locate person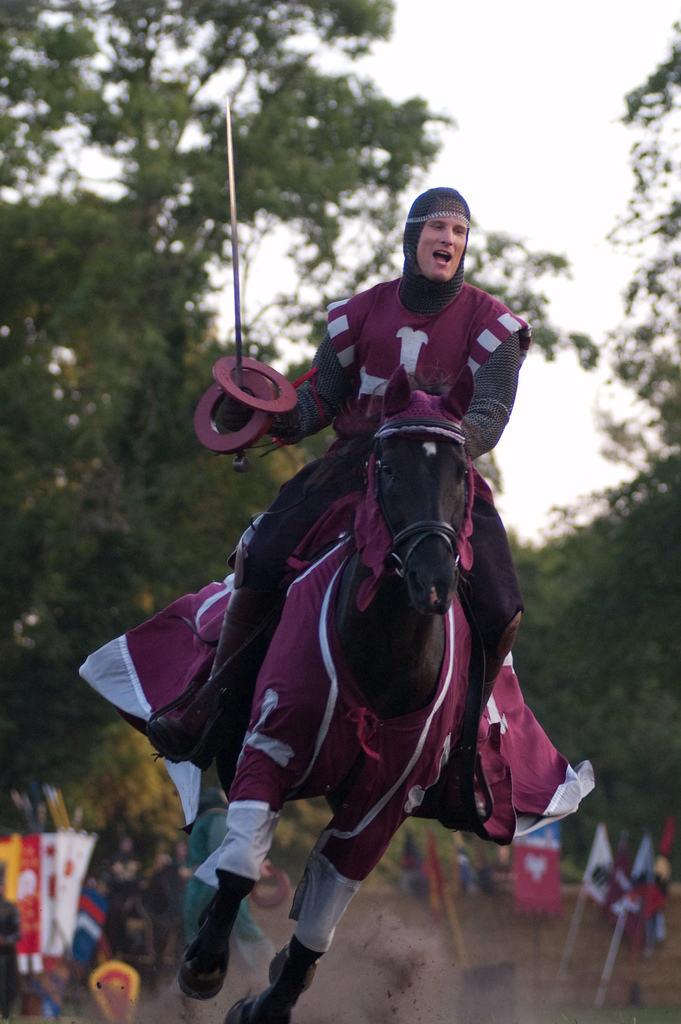
{"left": 172, "top": 785, "right": 283, "bottom": 982}
